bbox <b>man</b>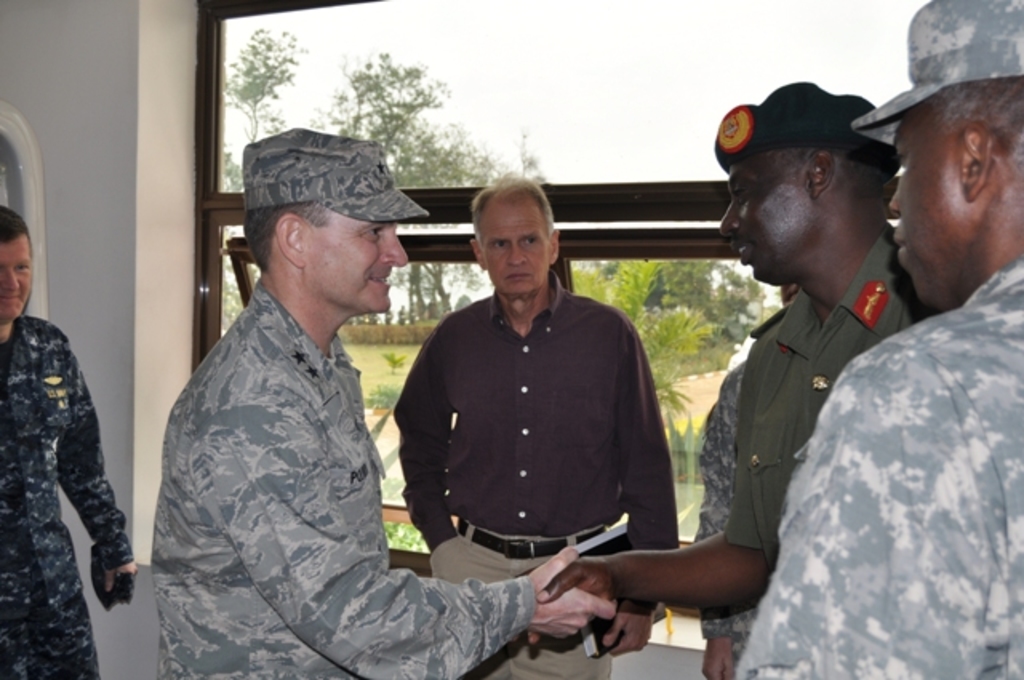
(left=0, top=200, right=144, bottom=678)
